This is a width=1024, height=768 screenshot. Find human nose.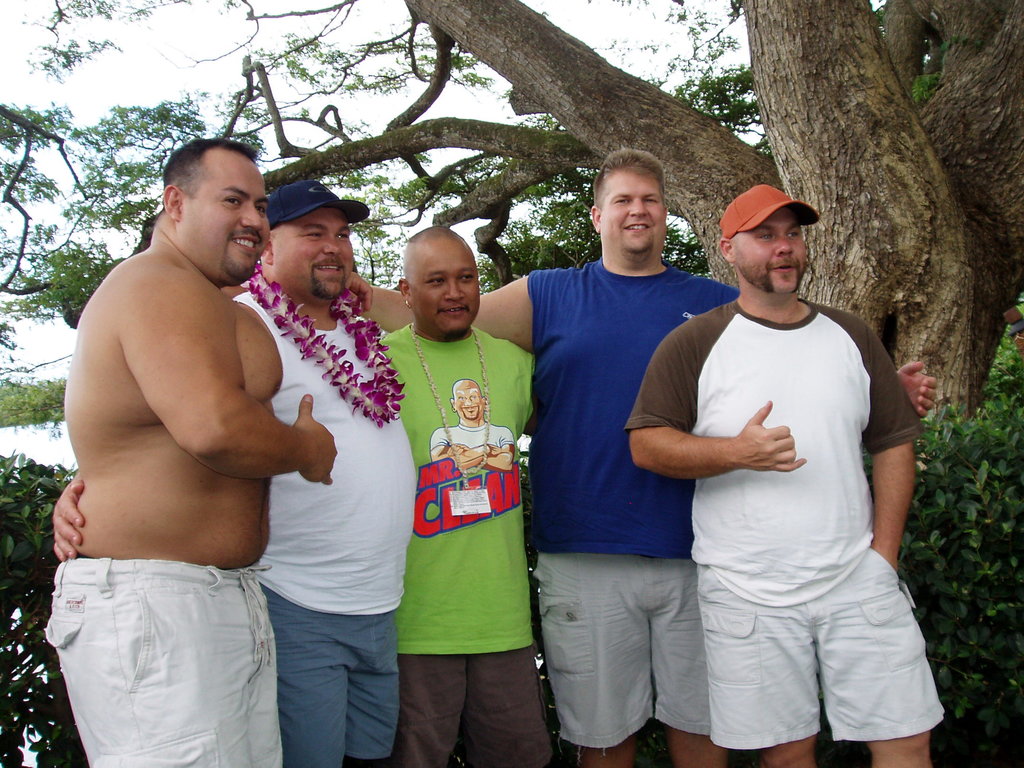
Bounding box: crop(241, 206, 262, 232).
